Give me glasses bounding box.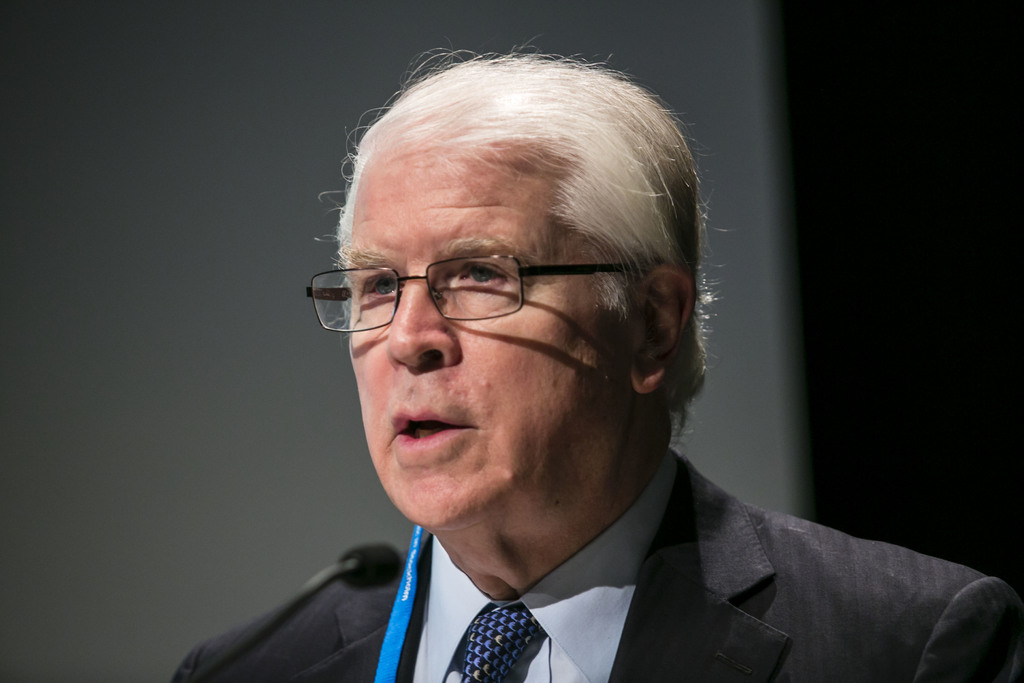
(x1=299, y1=238, x2=630, y2=338).
